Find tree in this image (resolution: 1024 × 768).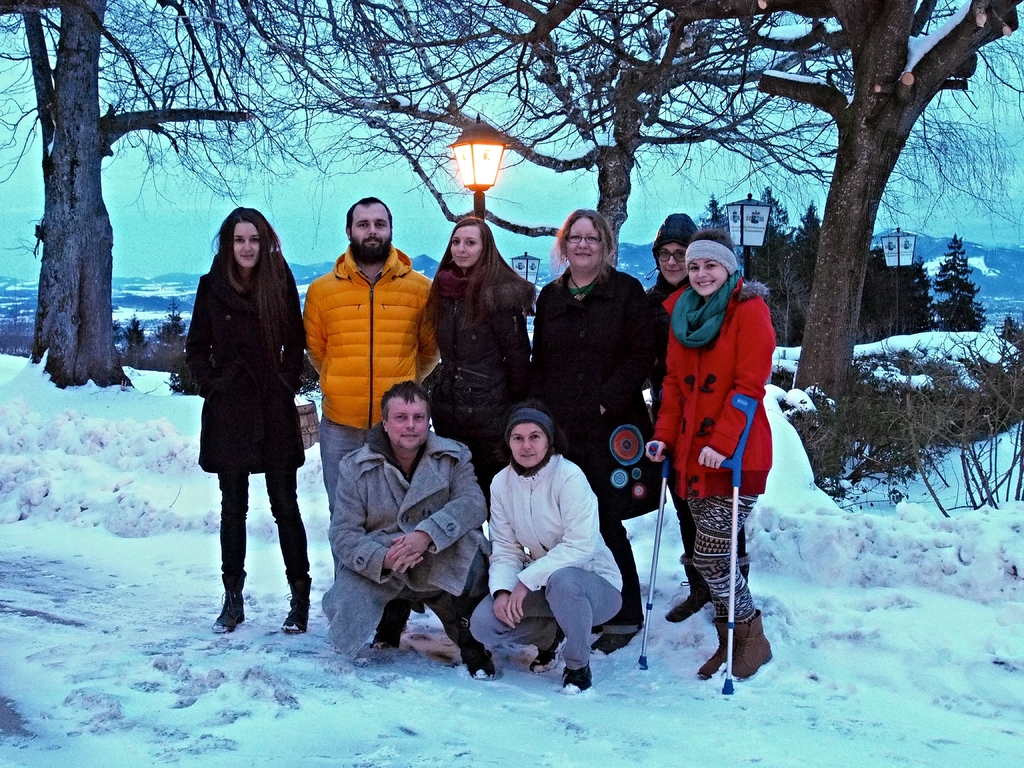
select_region(748, 182, 799, 337).
